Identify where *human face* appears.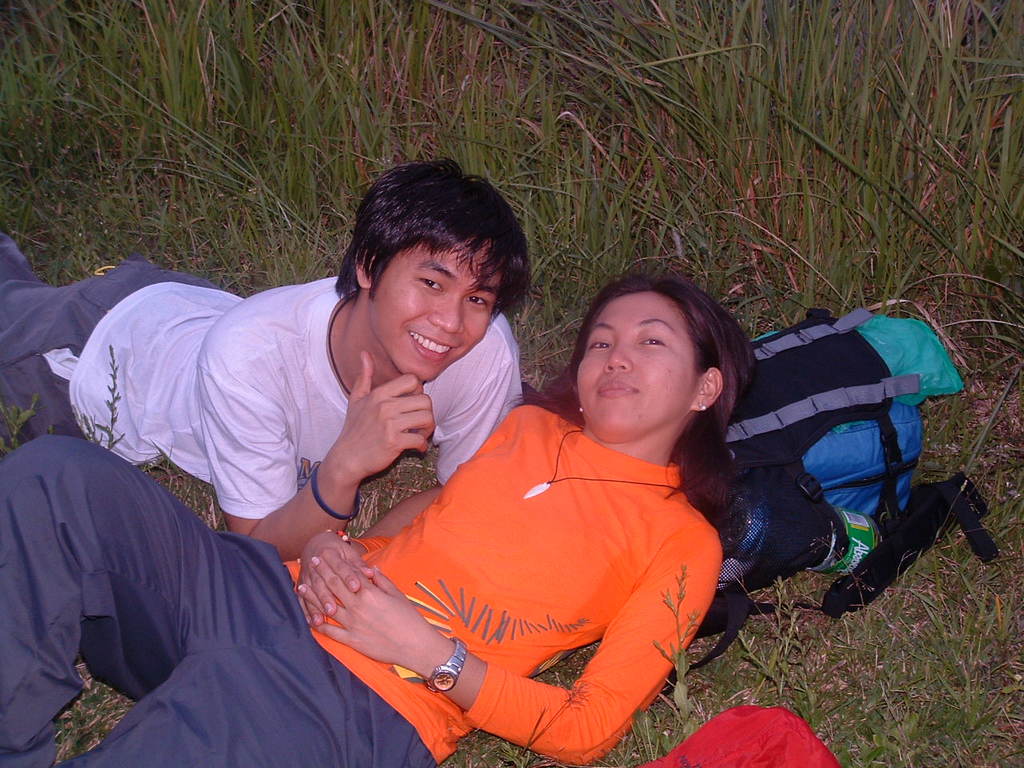
Appears at {"left": 368, "top": 237, "right": 504, "bottom": 379}.
